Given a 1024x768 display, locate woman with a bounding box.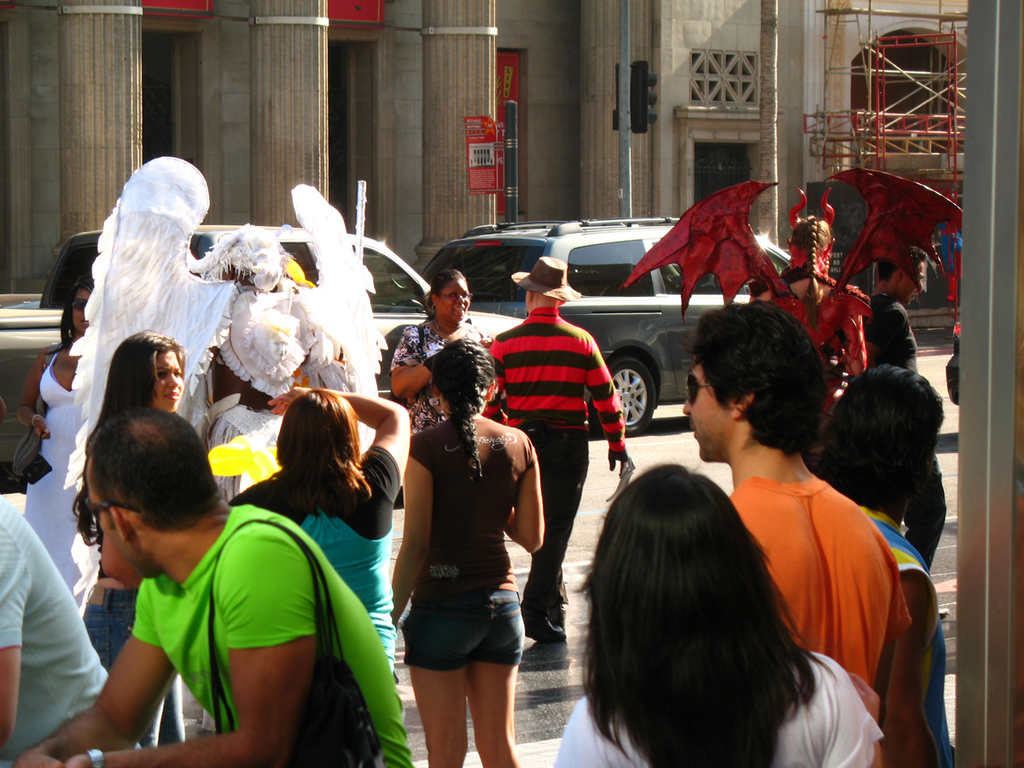
Located: 385, 269, 480, 438.
